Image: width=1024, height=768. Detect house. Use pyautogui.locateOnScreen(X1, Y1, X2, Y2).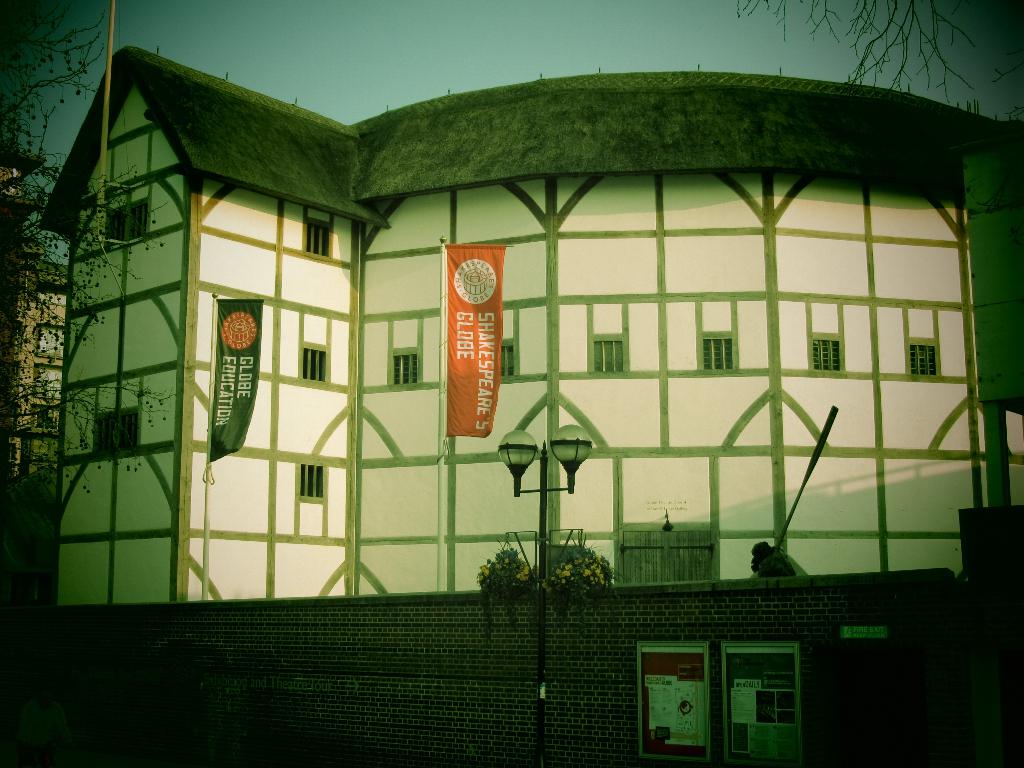
pyautogui.locateOnScreen(0, 254, 77, 487).
